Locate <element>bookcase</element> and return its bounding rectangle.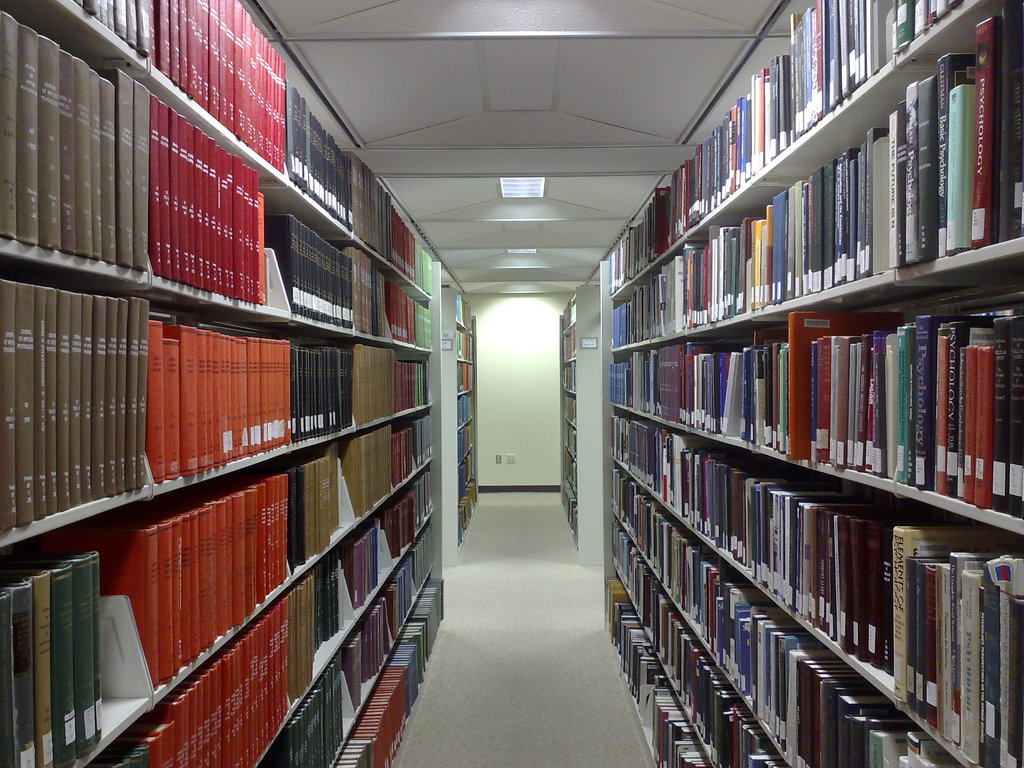
[left=601, top=0, right=1023, bottom=767].
